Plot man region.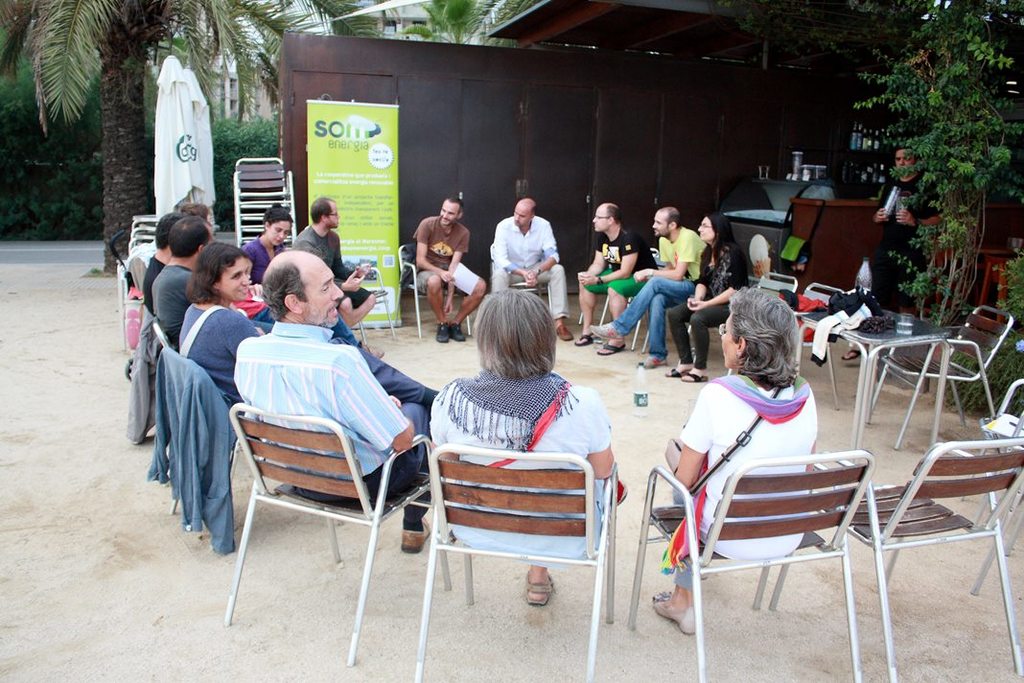
Plotted at locate(411, 199, 484, 342).
